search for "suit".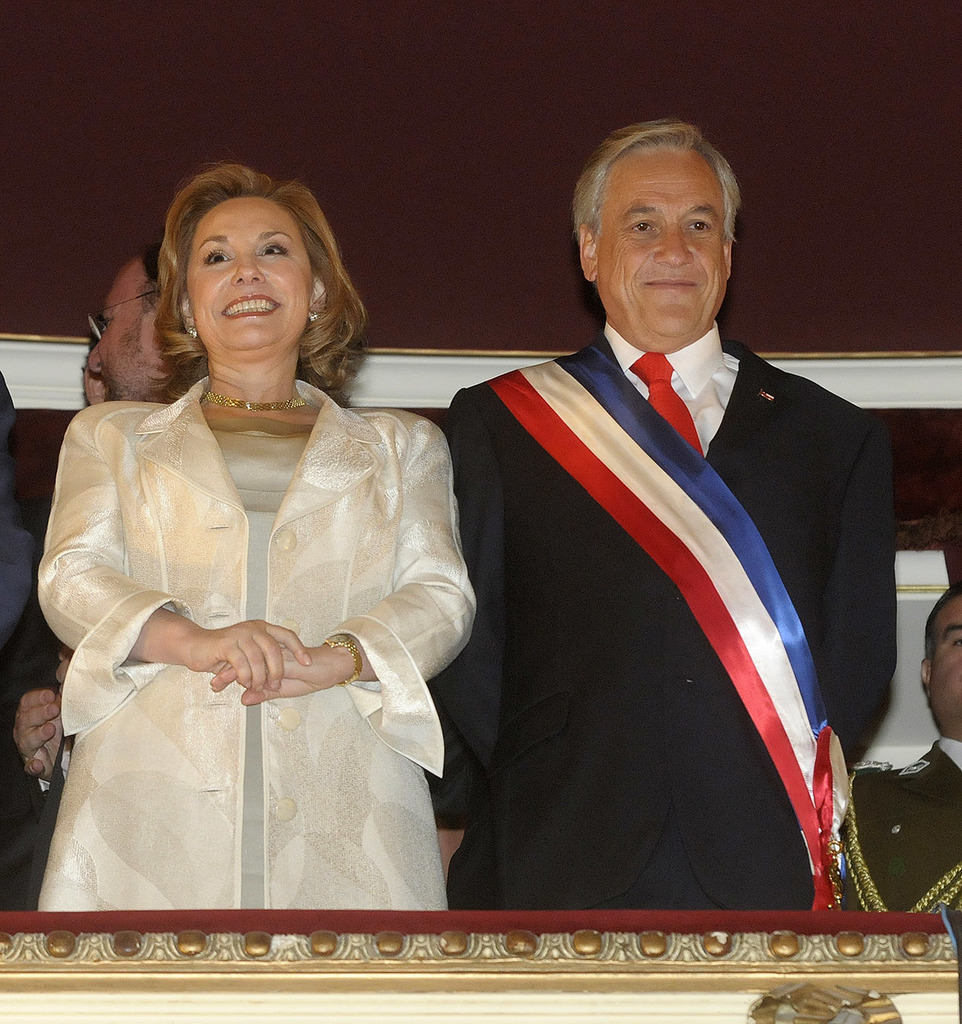
Found at <region>421, 319, 896, 911</region>.
